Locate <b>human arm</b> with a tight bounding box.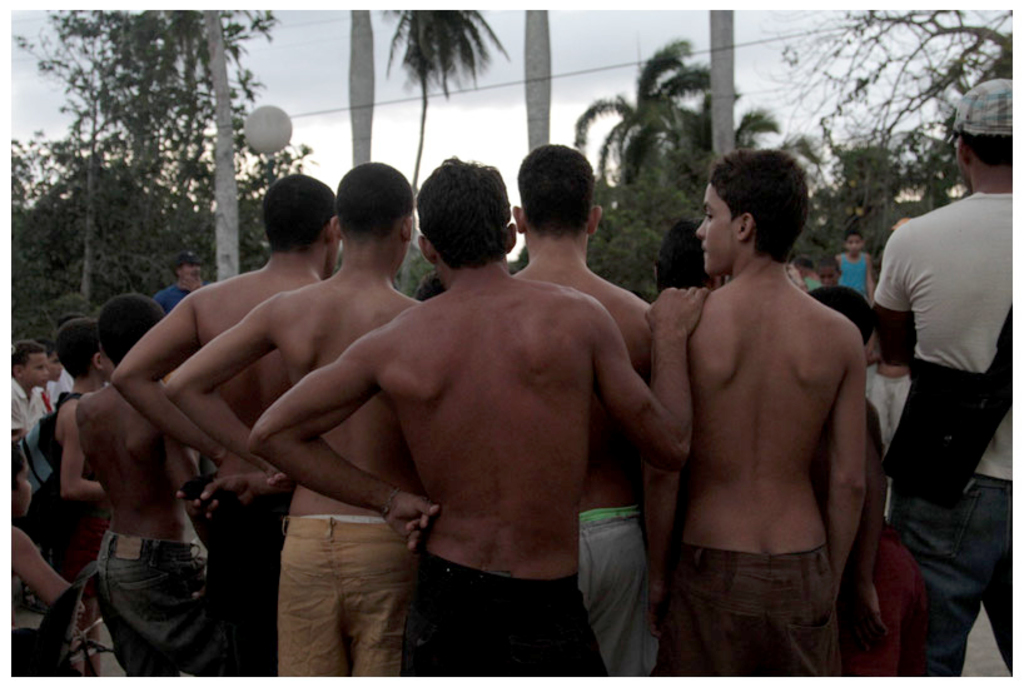
locate(820, 305, 886, 662).
